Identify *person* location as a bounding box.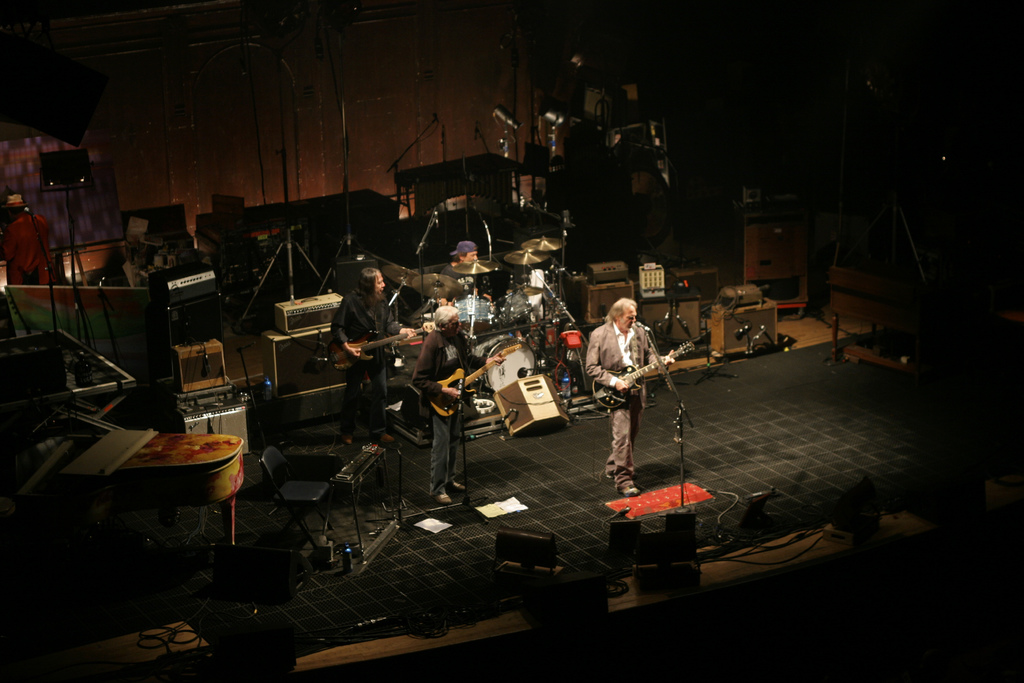
bbox=[435, 243, 500, 306].
